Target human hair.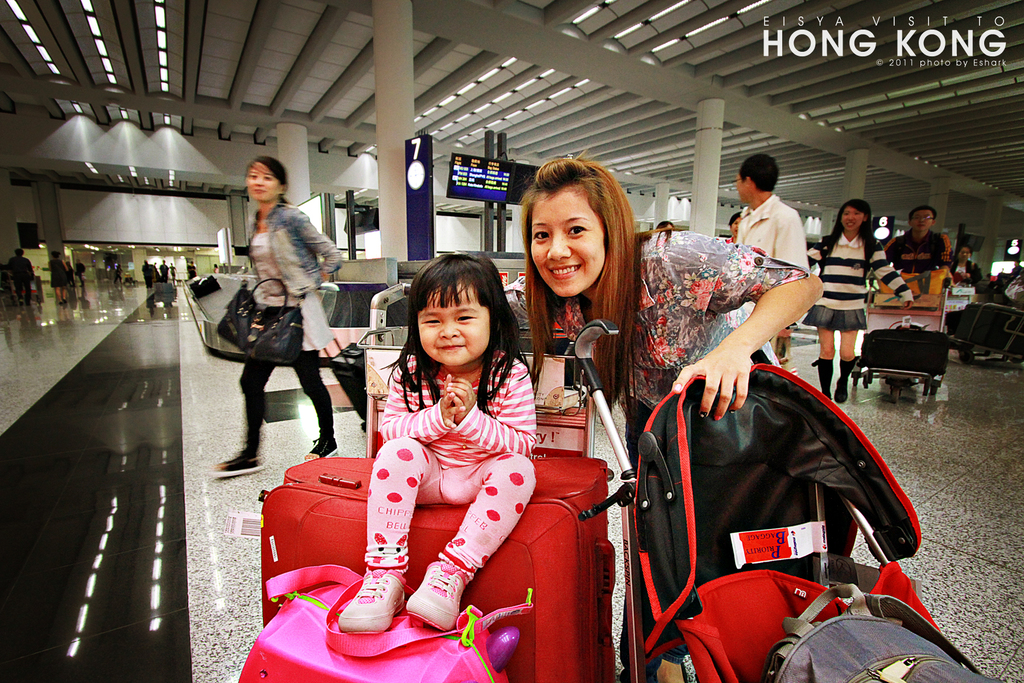
Target region: x1=388 y1=263 x2=518 y2=407.
